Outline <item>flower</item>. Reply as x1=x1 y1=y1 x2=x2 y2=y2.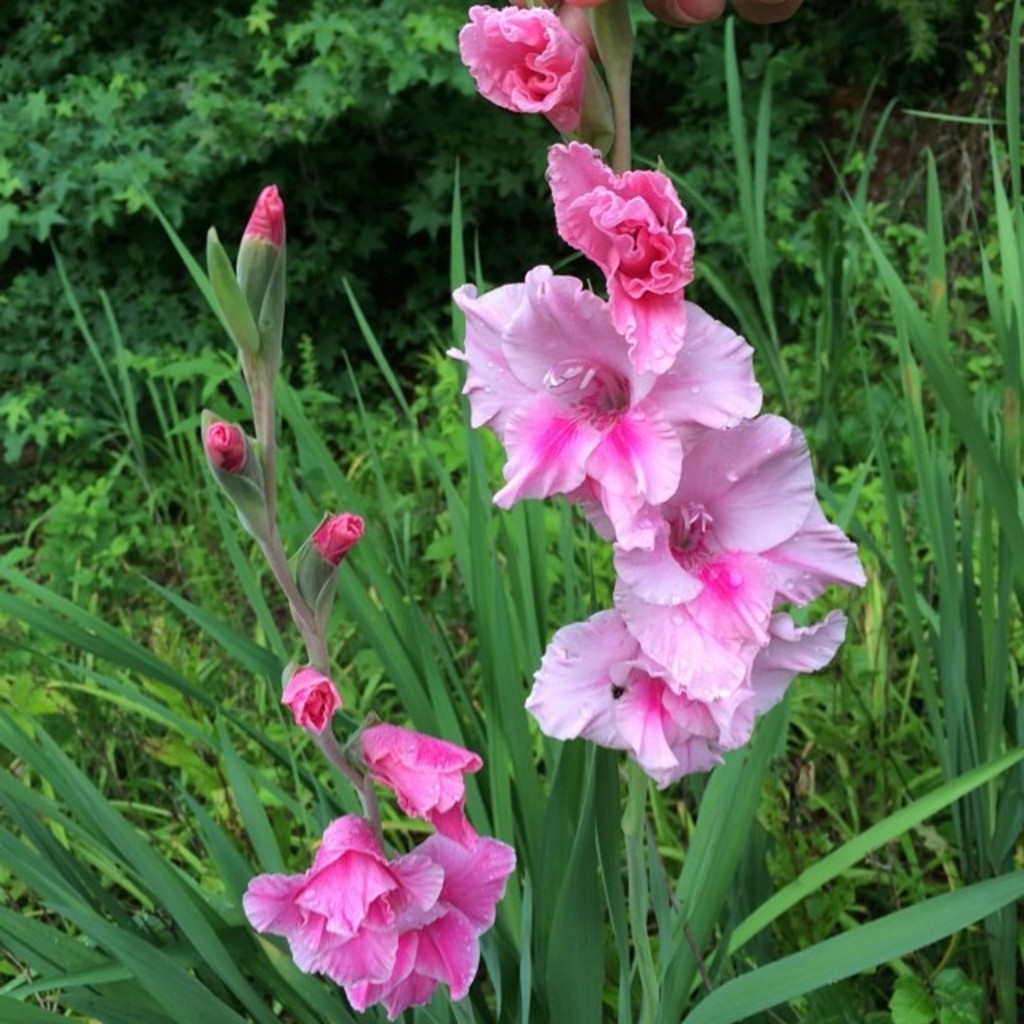
x1=352 y1=722 x2=483 y2=837.
